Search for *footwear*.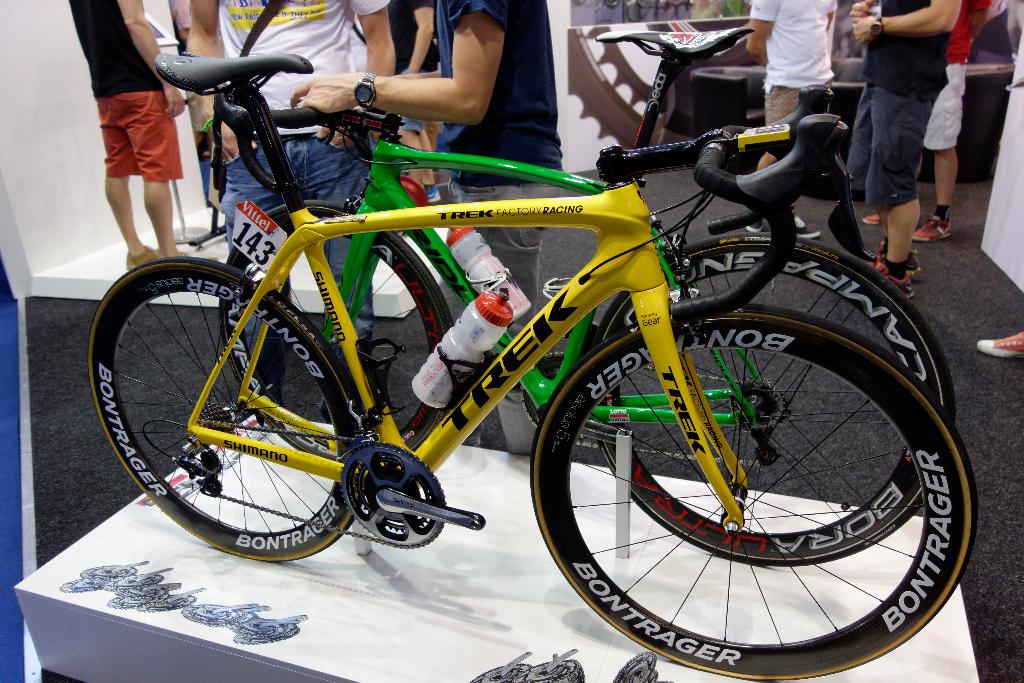
Found at region(743, 214, 768, 231).
